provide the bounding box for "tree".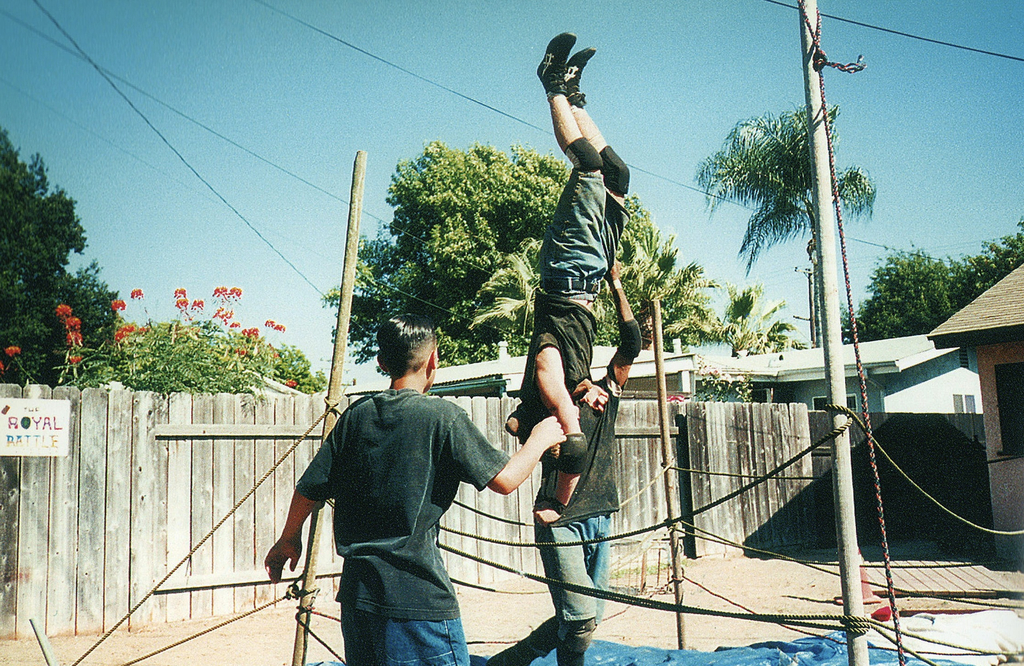
pyautogui.locateOnScreen(262, 342, 328, 393).
